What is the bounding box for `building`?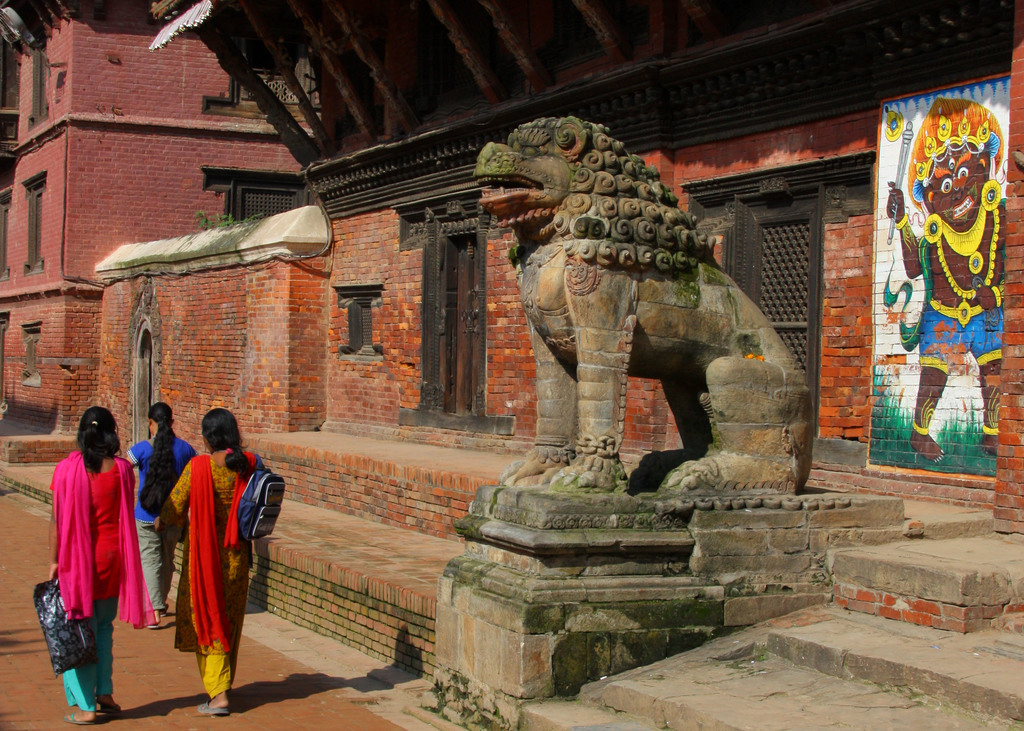
100/0/1023/730.
